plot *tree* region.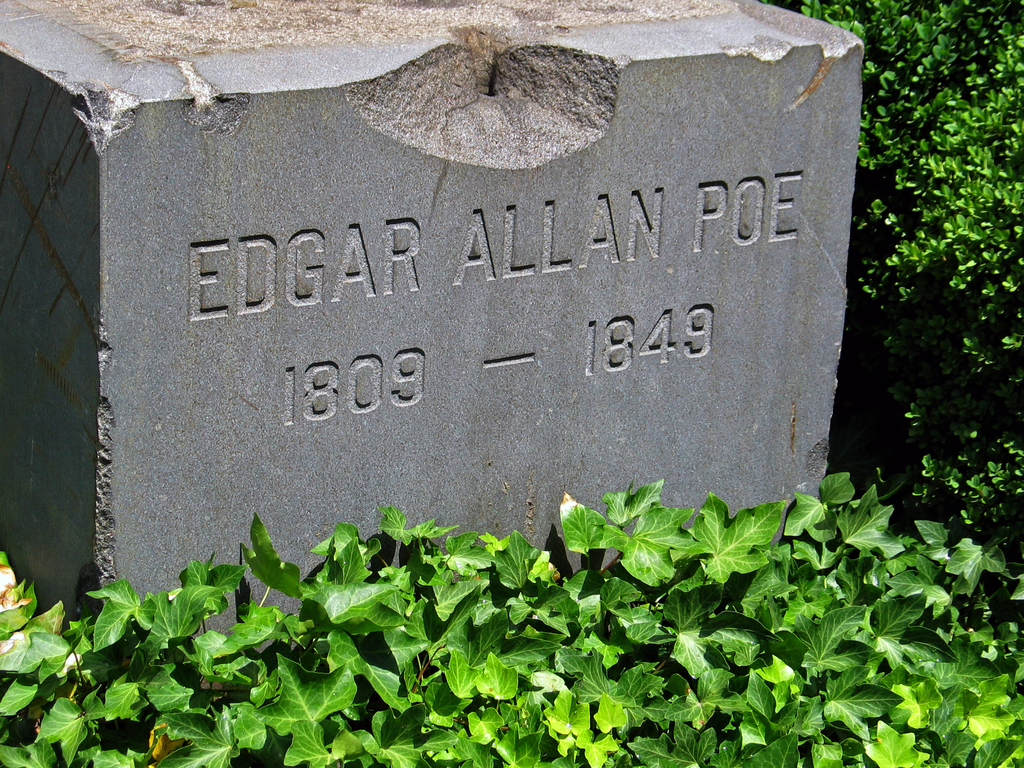
Plotted at x1=0 y1=0 x2=1023 y2=767.
